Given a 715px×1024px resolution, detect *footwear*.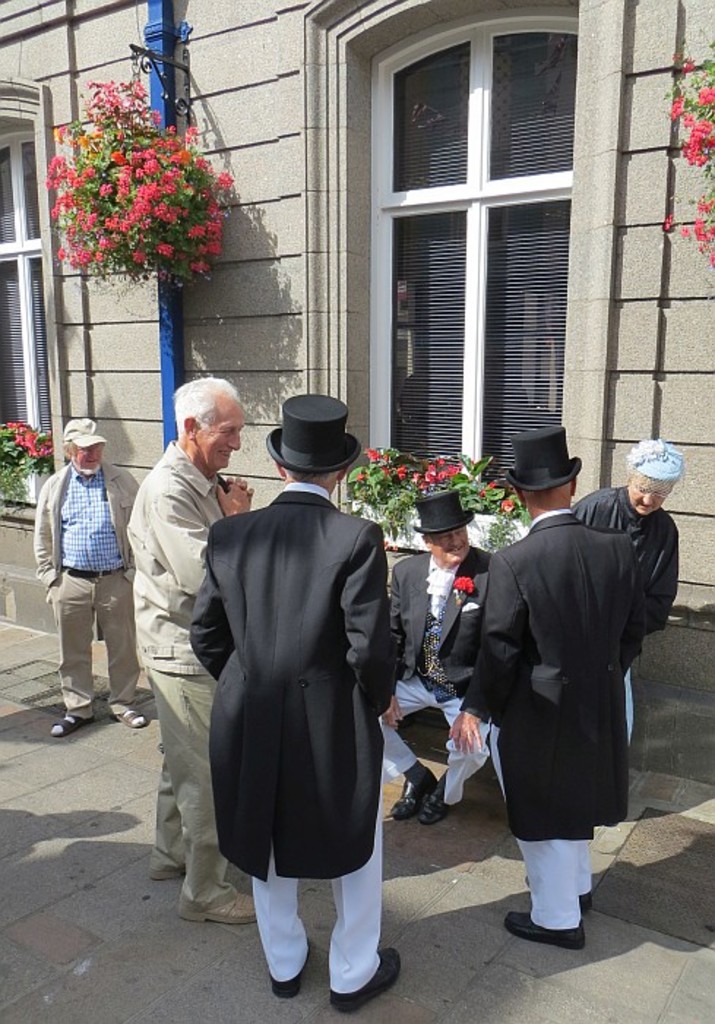
region(579, 888, 597, 908).
